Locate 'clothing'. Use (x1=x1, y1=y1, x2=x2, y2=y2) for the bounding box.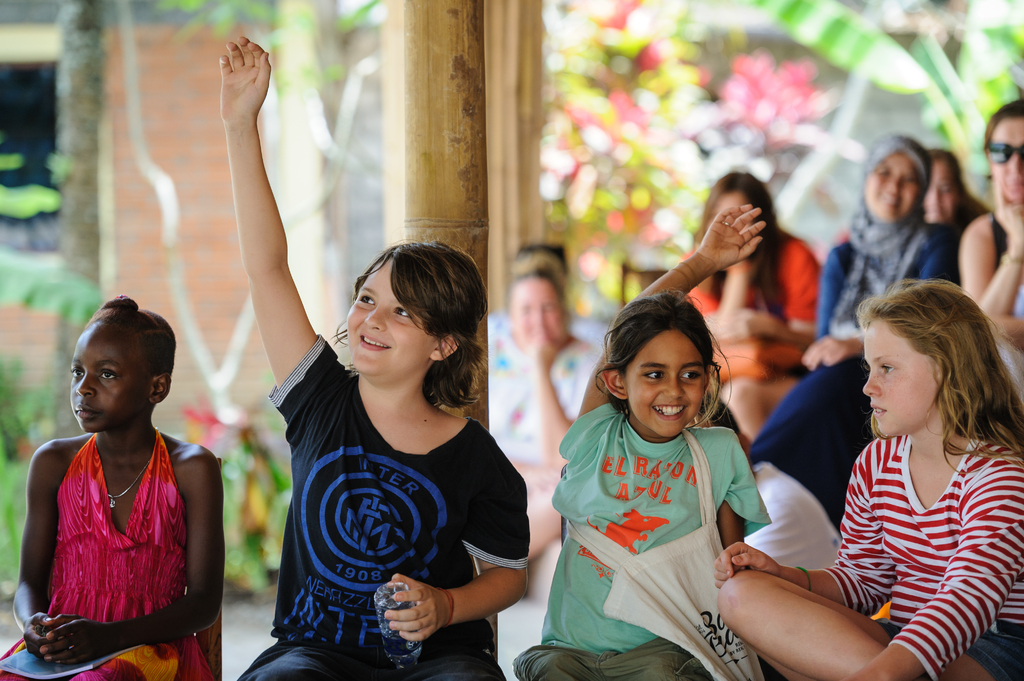
(x1=484, y1=319, x2=599, y2=469).
